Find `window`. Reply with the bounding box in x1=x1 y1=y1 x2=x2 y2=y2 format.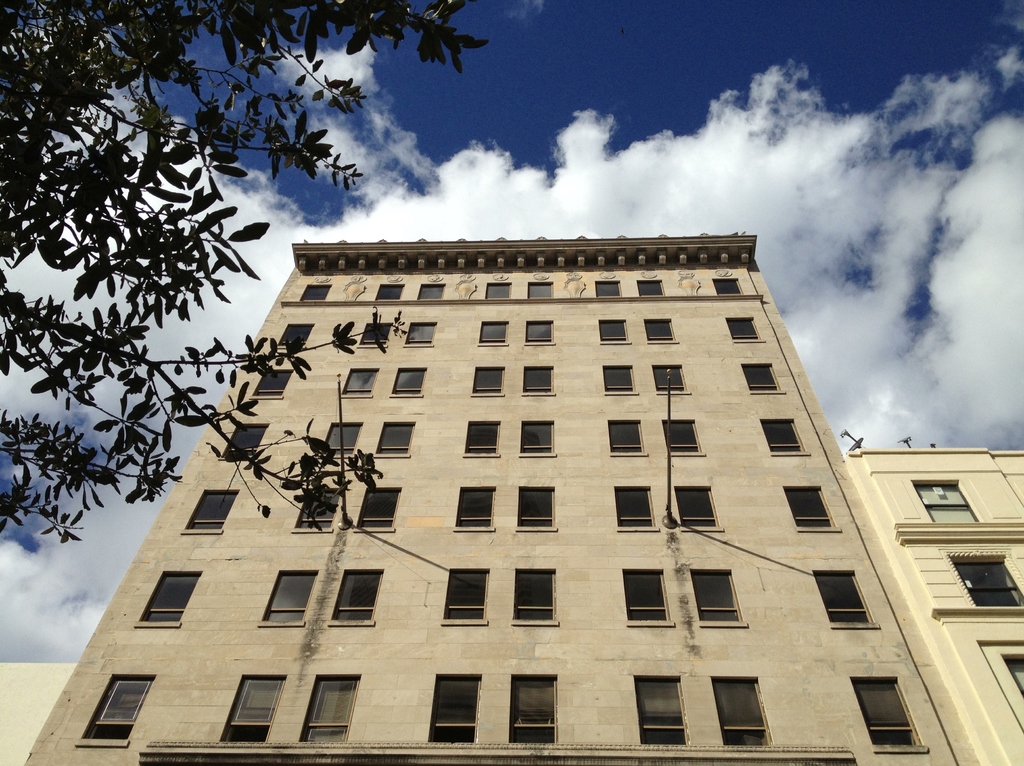
x1=319 y1=422 x2=364 y2=453.
